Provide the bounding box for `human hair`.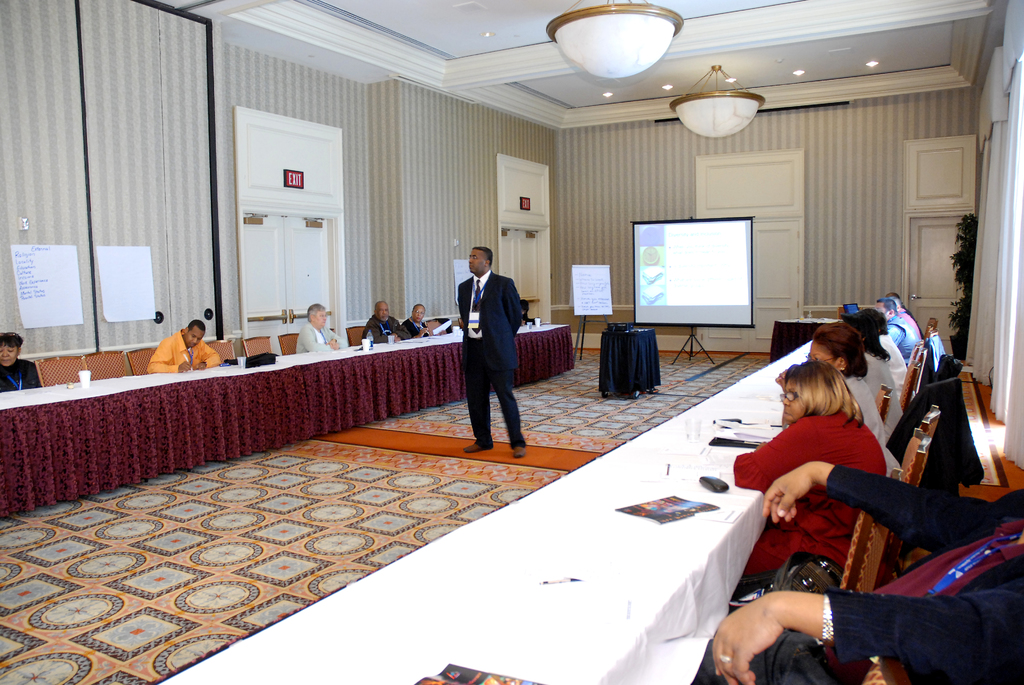
(left=878, top=299, right=898, bottom=315).
